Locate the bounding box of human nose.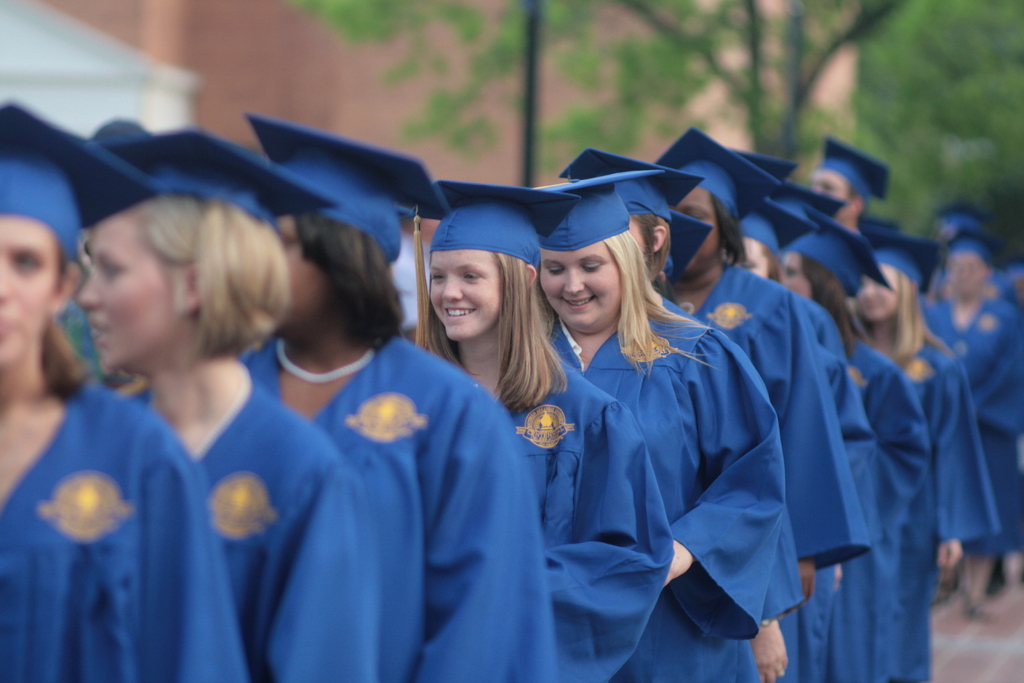
Bounding box: rect(559, 268, 586, 295).
